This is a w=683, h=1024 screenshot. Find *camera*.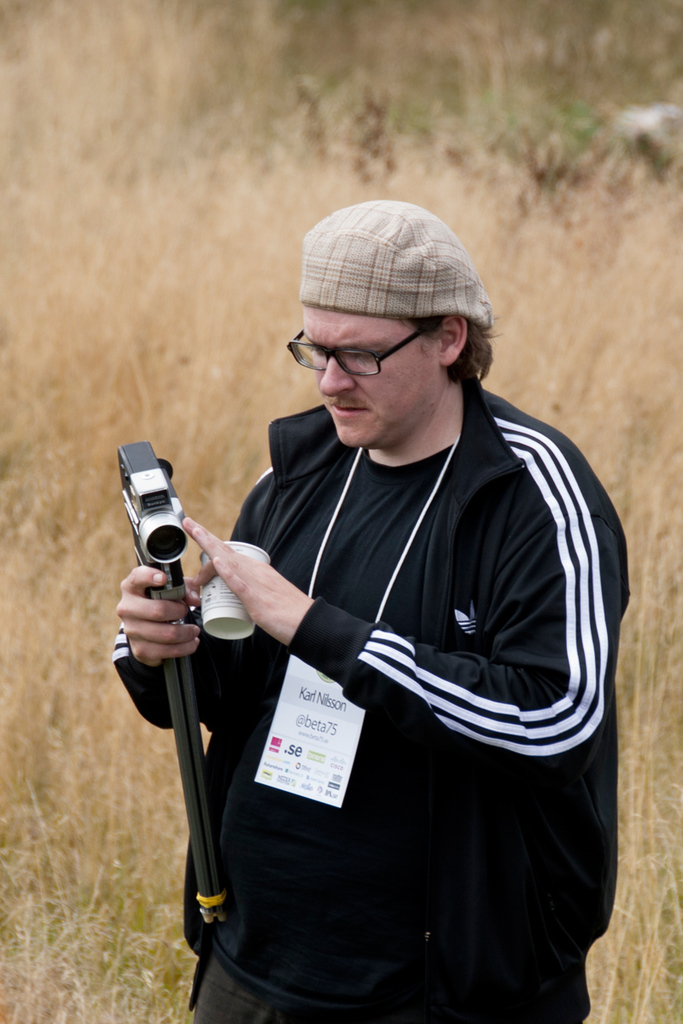
Bounding box: {"left": 112, "top": 441, "right": 189, "bottom": 608}.
